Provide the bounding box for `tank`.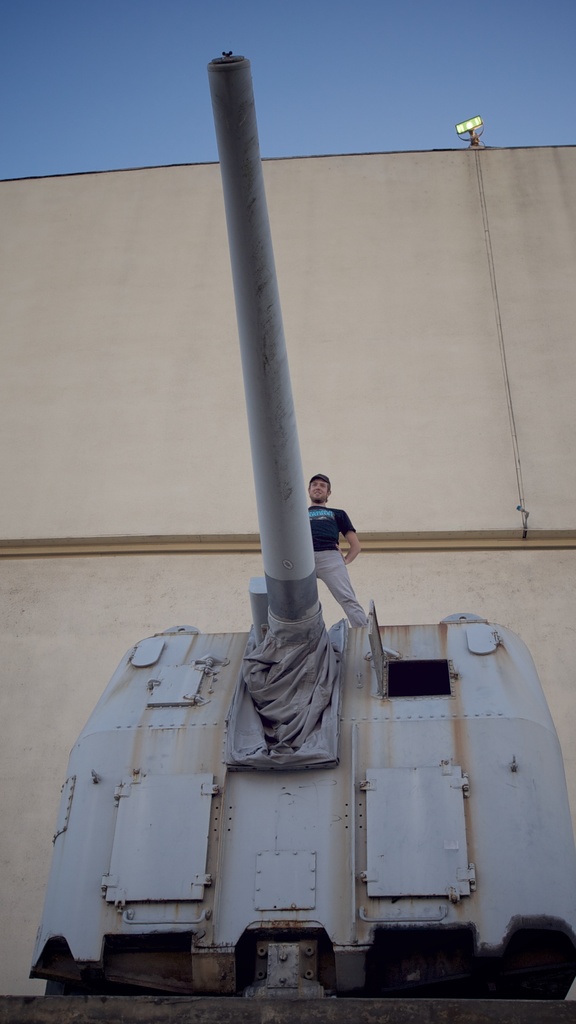
box=[25, 50, 575, 1020].
